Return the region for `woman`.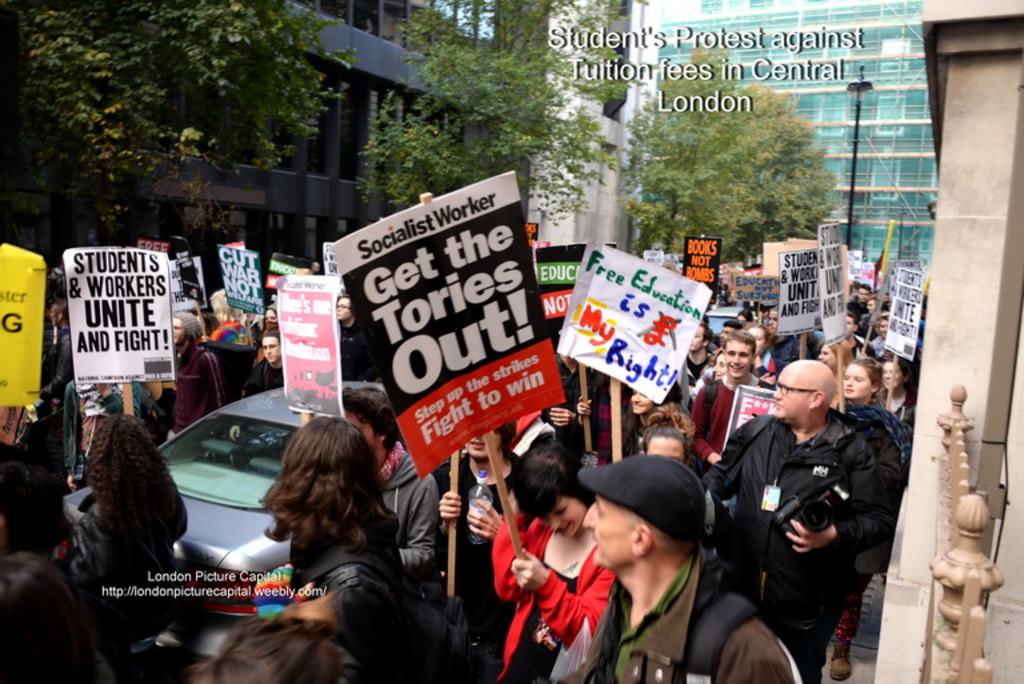
(733,320,796,396).
